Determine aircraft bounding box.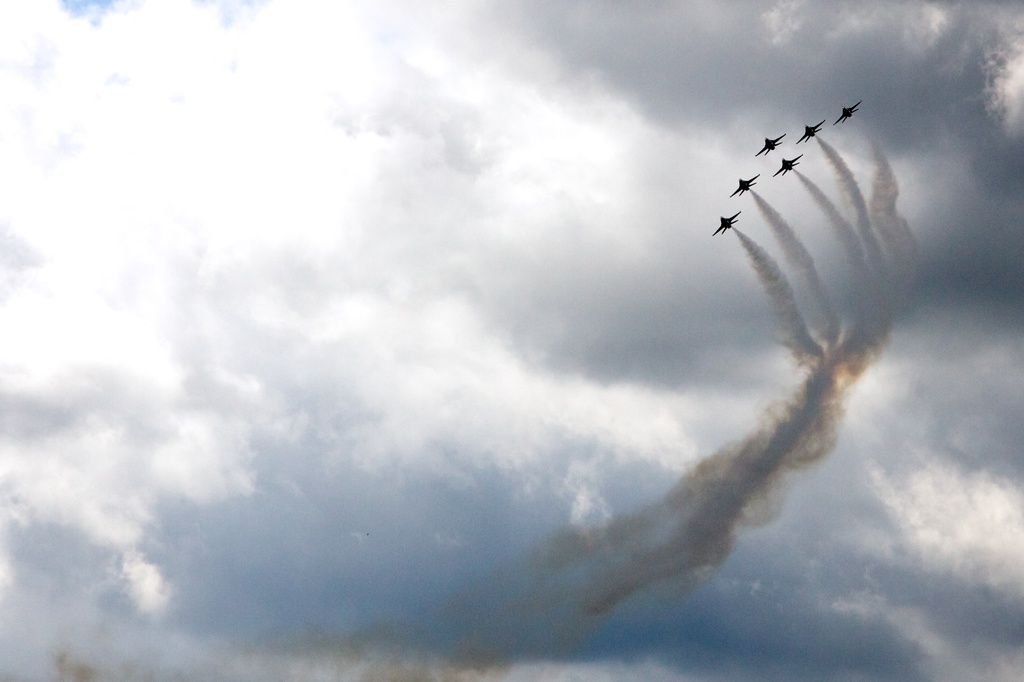
Determined: <bbox>755, 131, 790, 154</bbox>.
